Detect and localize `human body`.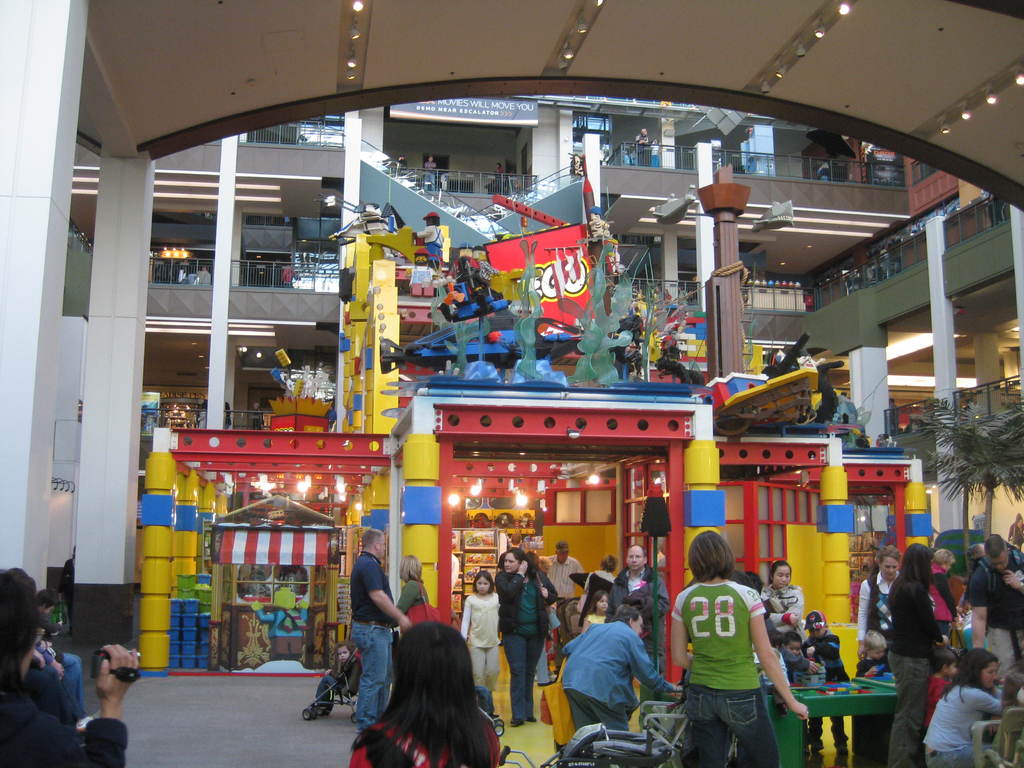
Localized at region(605, 563, 670, 733).
